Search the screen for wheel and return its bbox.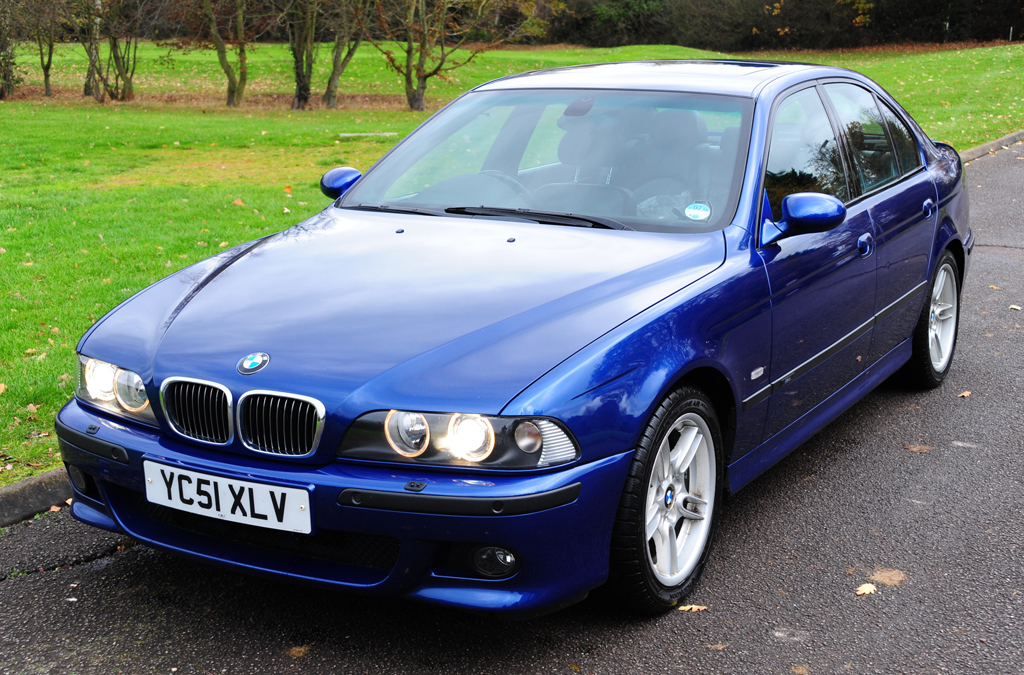
Found: x1=478 y1=171 x2=545 y2=211.
